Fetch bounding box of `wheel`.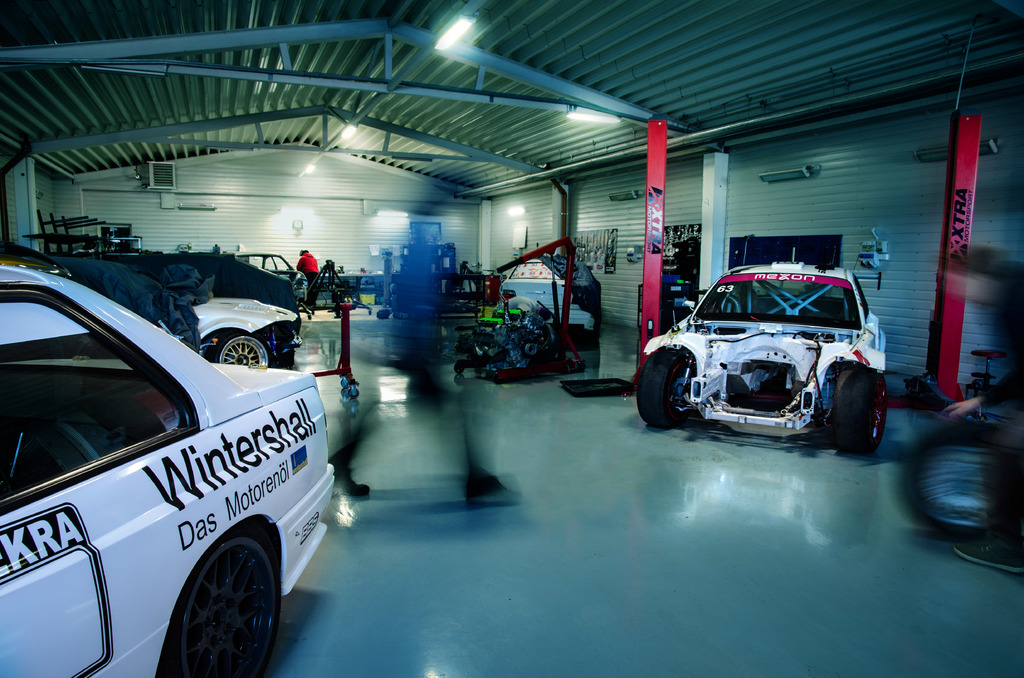
Bbox: 821, 368, 878, 454.
